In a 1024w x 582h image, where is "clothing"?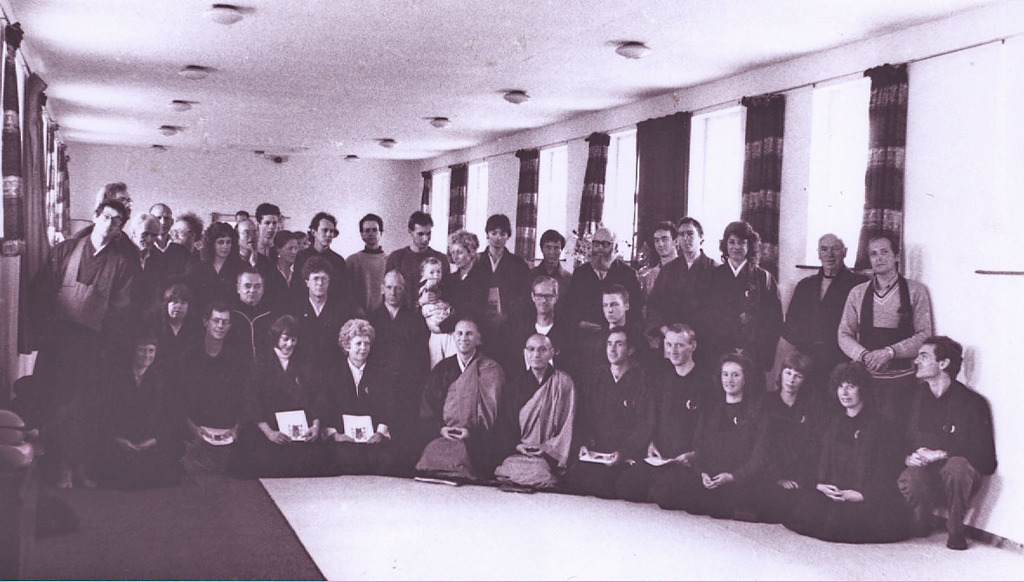
(x1=423, y1=354, x2=496, y2=496).
